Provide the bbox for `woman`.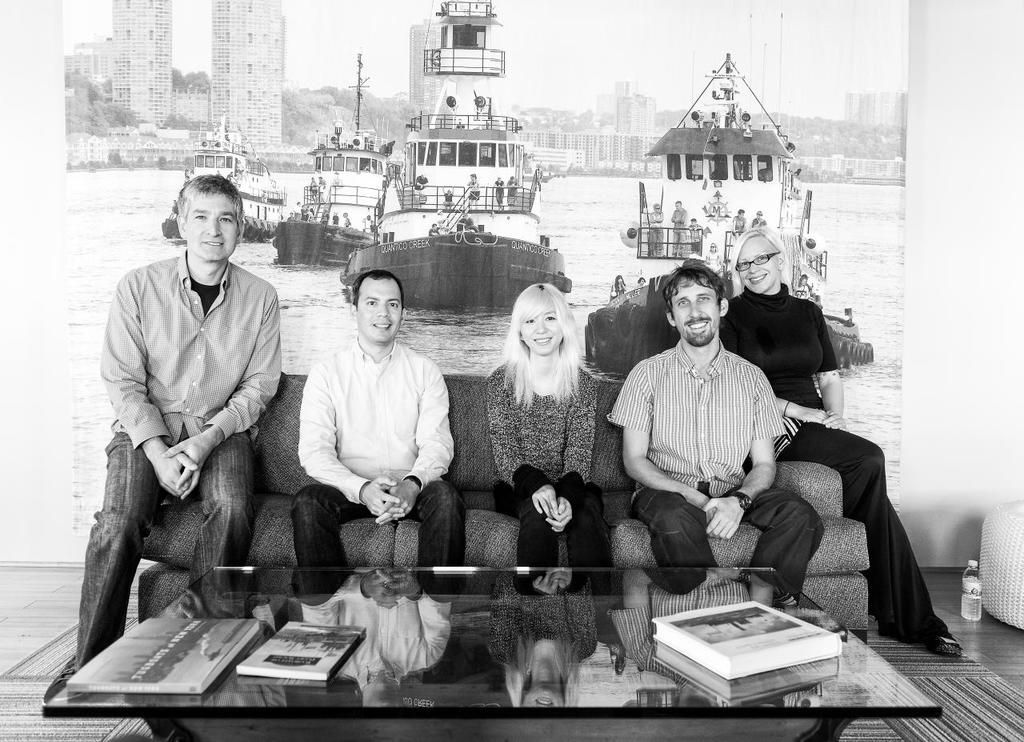
pyautogui.locateOnScreen(610, 273, 631, 292).
